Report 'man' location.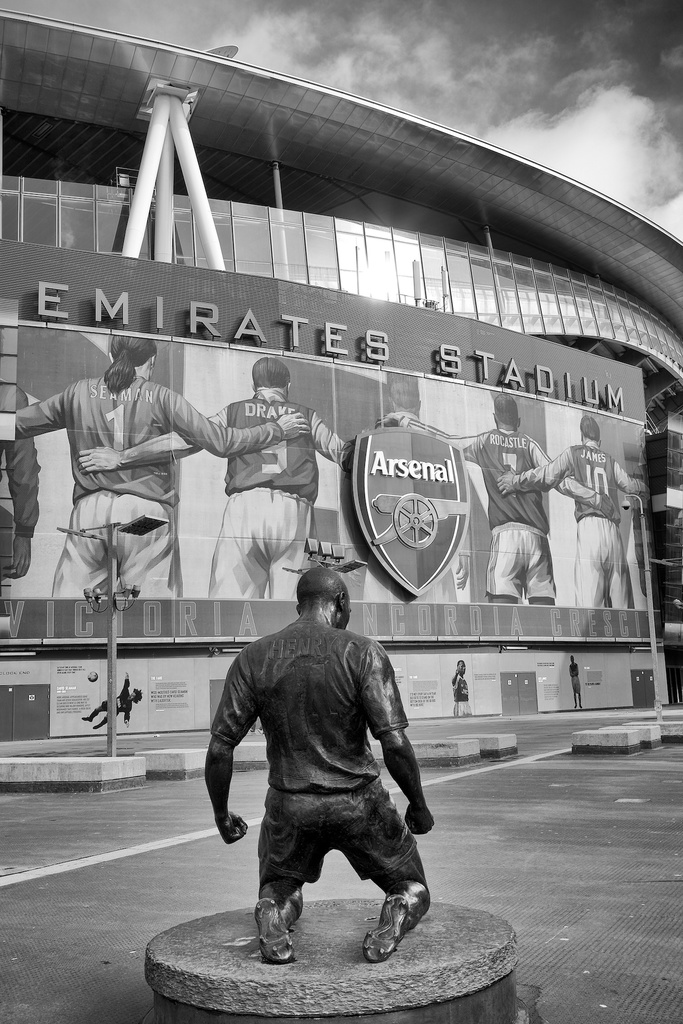
Report: 502:406:649:612.
